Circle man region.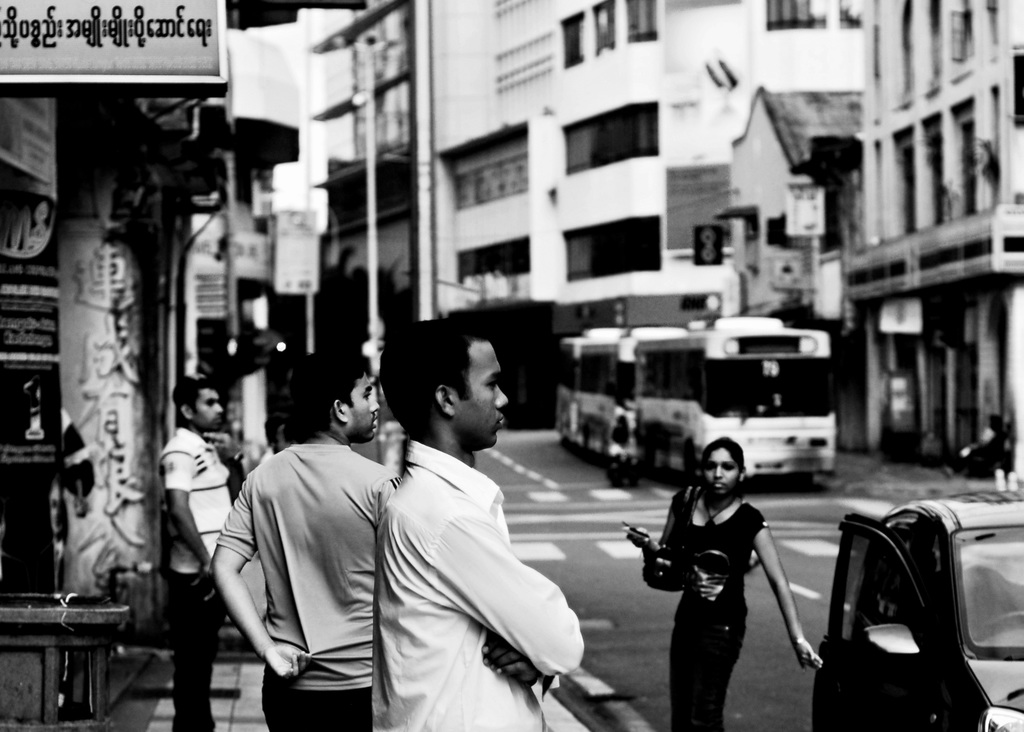
Region: region(376, 320, 584, 731).
